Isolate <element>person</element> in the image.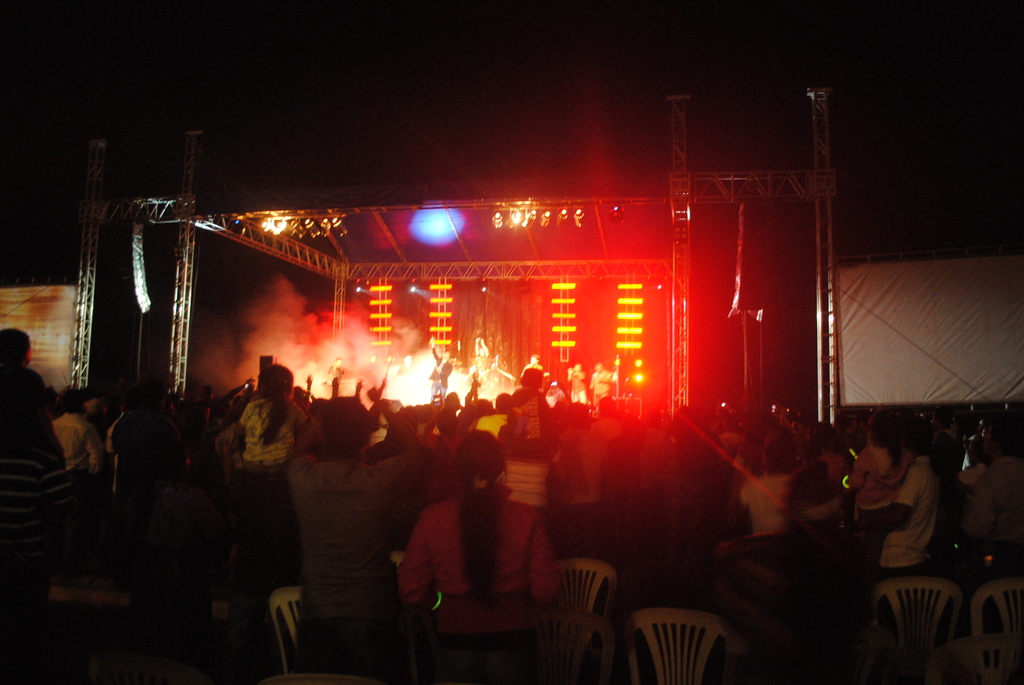
Isolated region: (229,359,308,487).
